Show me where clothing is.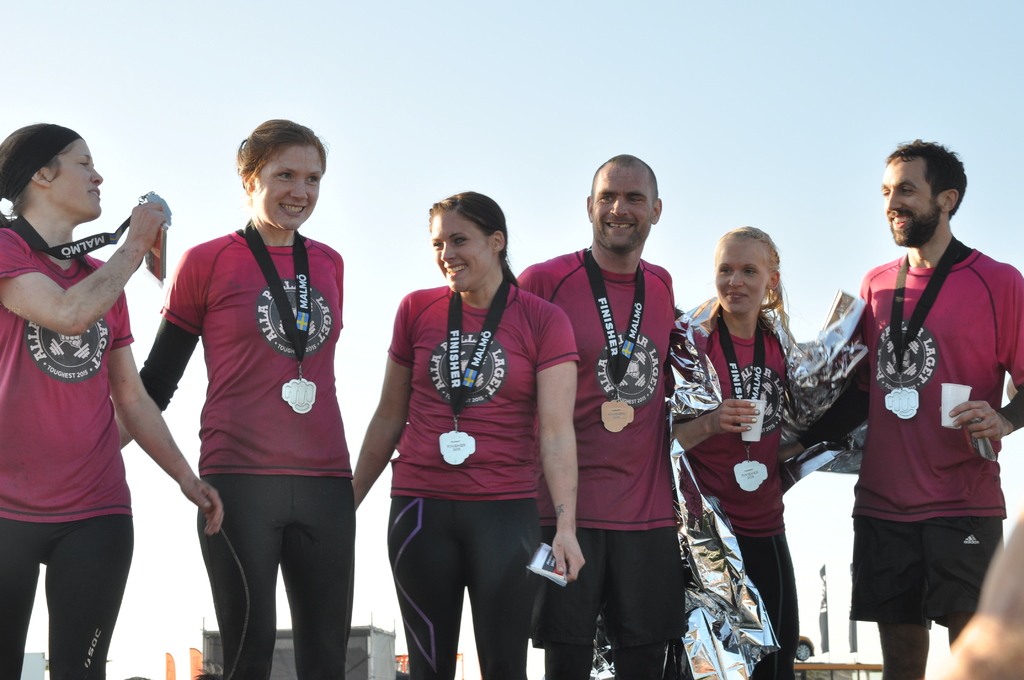
clothing is at BBox(140, 219, 358, 679).
